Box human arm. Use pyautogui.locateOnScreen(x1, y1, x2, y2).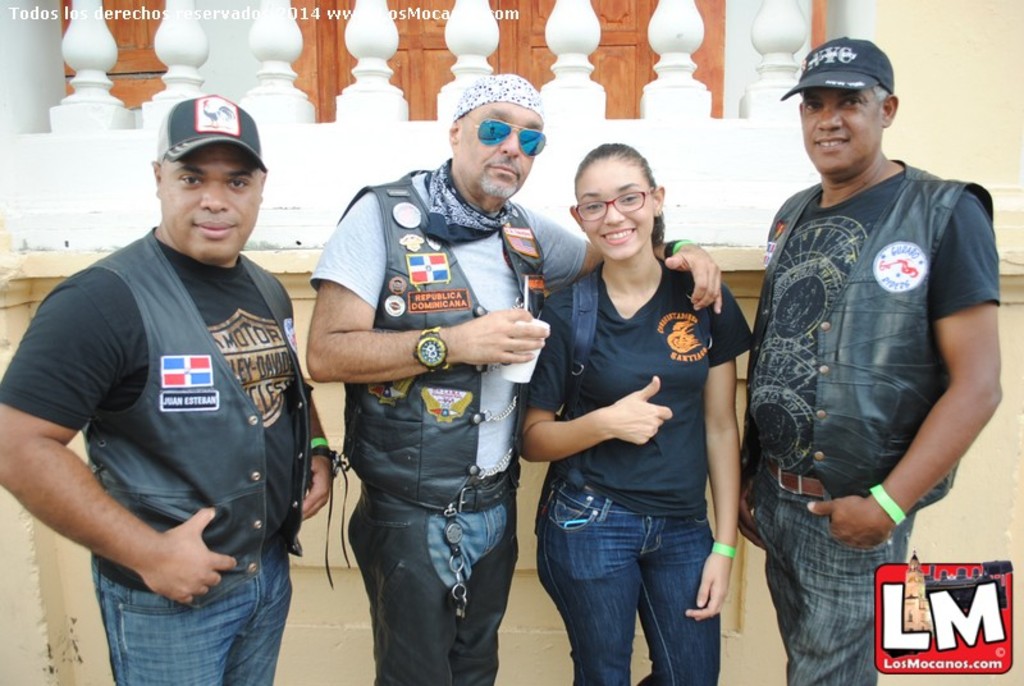
pyautogui.locateOnScreen(515, 294, 684, 459).
